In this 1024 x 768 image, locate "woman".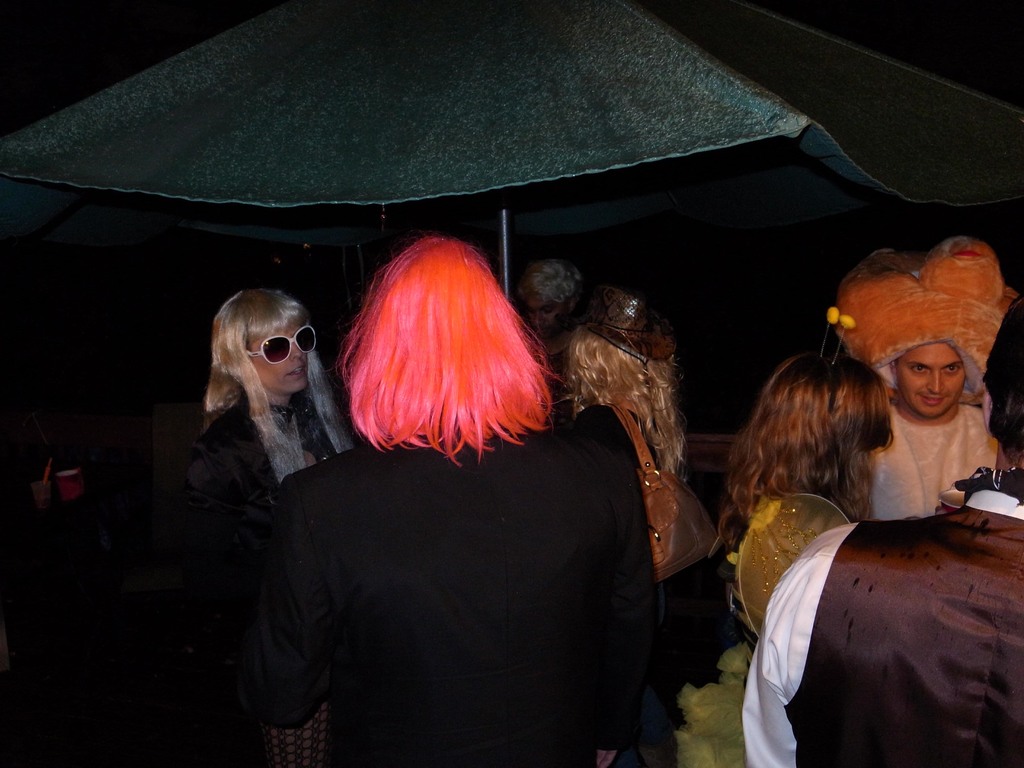
Bounding box: {"x1": 166, "y1": 266, "x2": 360, "y2": 725}.
